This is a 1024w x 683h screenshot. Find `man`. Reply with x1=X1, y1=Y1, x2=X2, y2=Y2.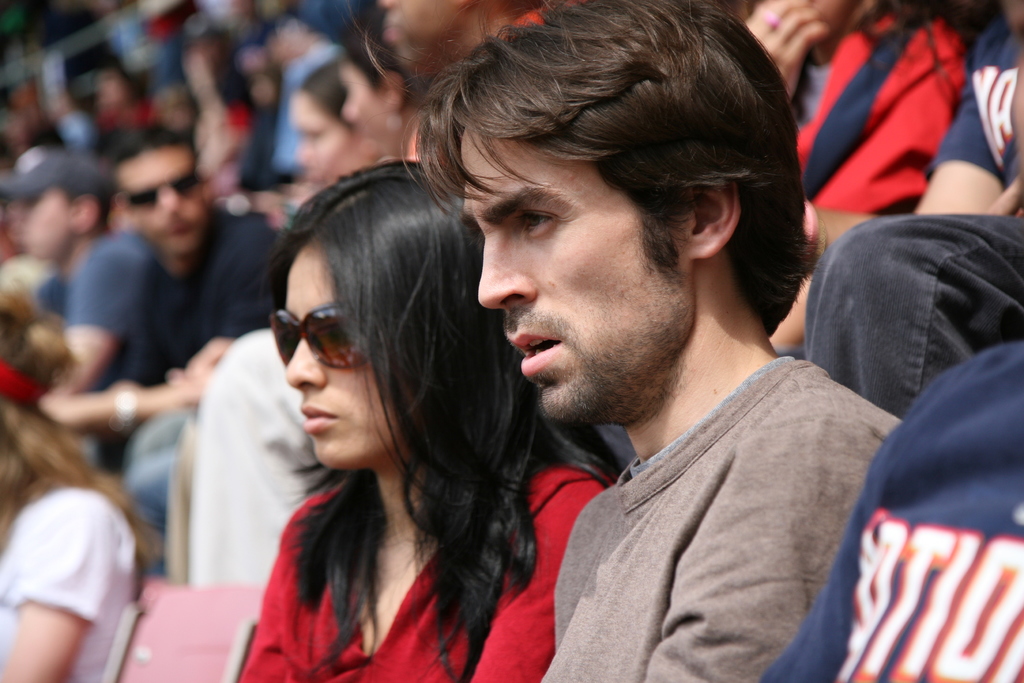
x1=474, y1=75, x2=917, y2=671.
